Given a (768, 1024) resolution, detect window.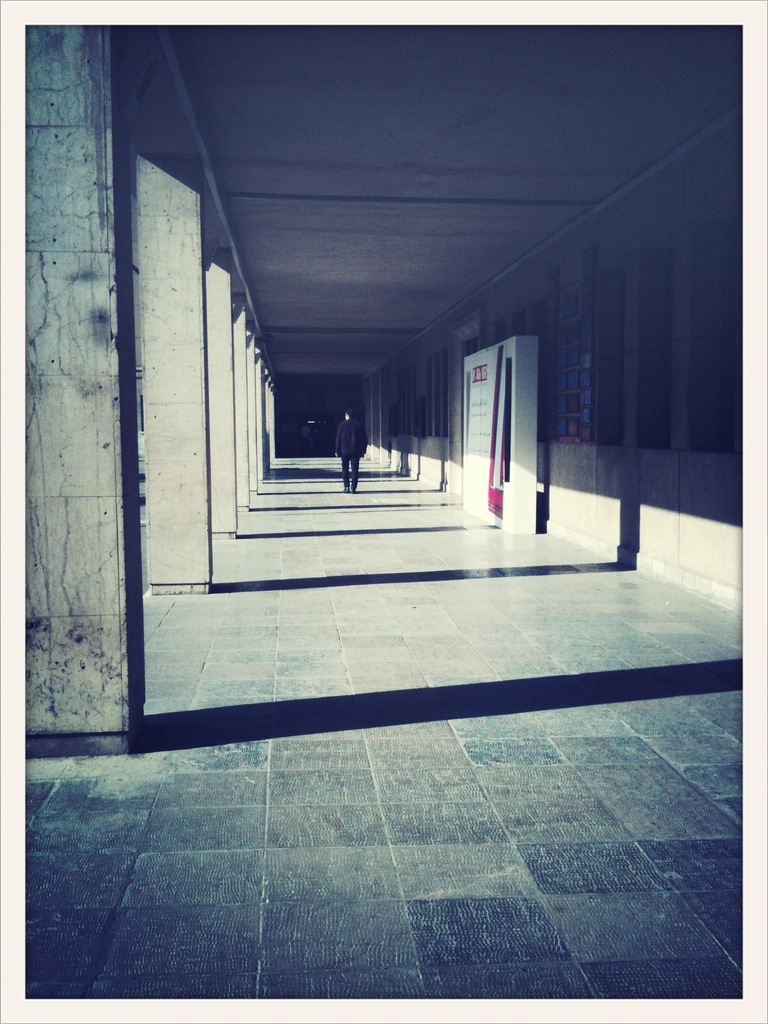
crop(425, 351, 447, 438).
